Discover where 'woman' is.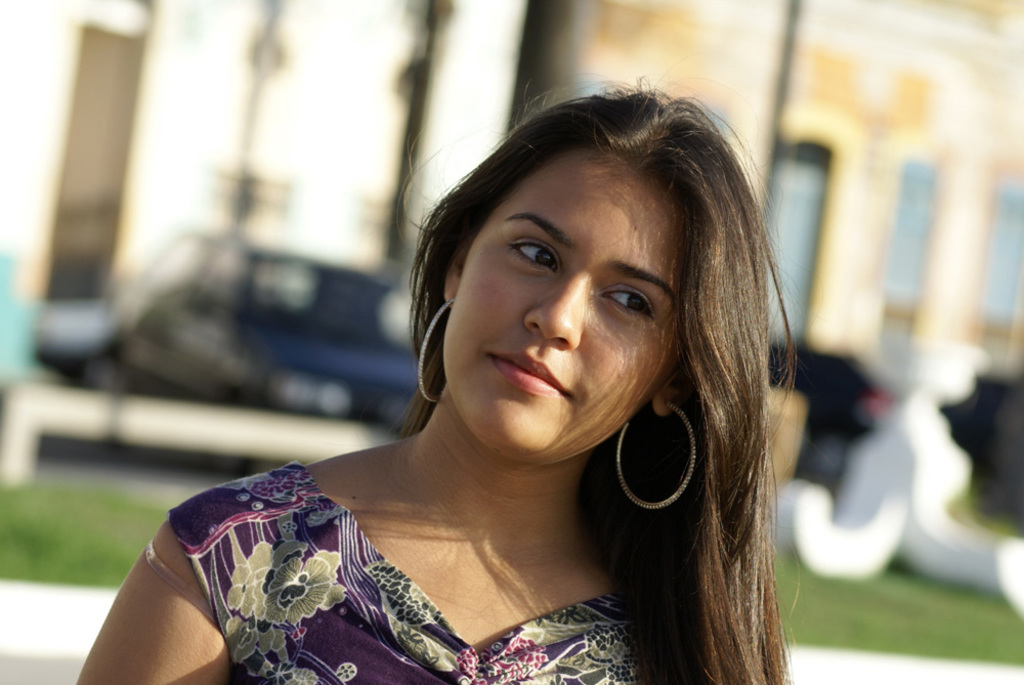
Discovered at region(147, 79, 829, 676).
